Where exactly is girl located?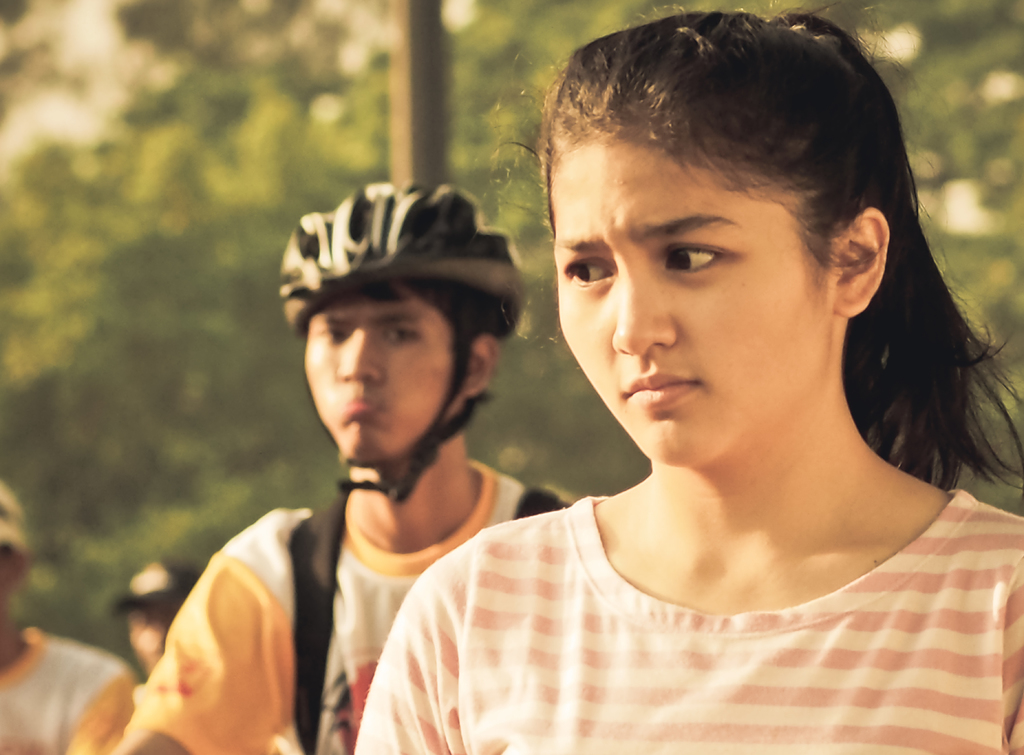
Its bounding box is <bbox>355, 8, 1023, 754</bbox>.
